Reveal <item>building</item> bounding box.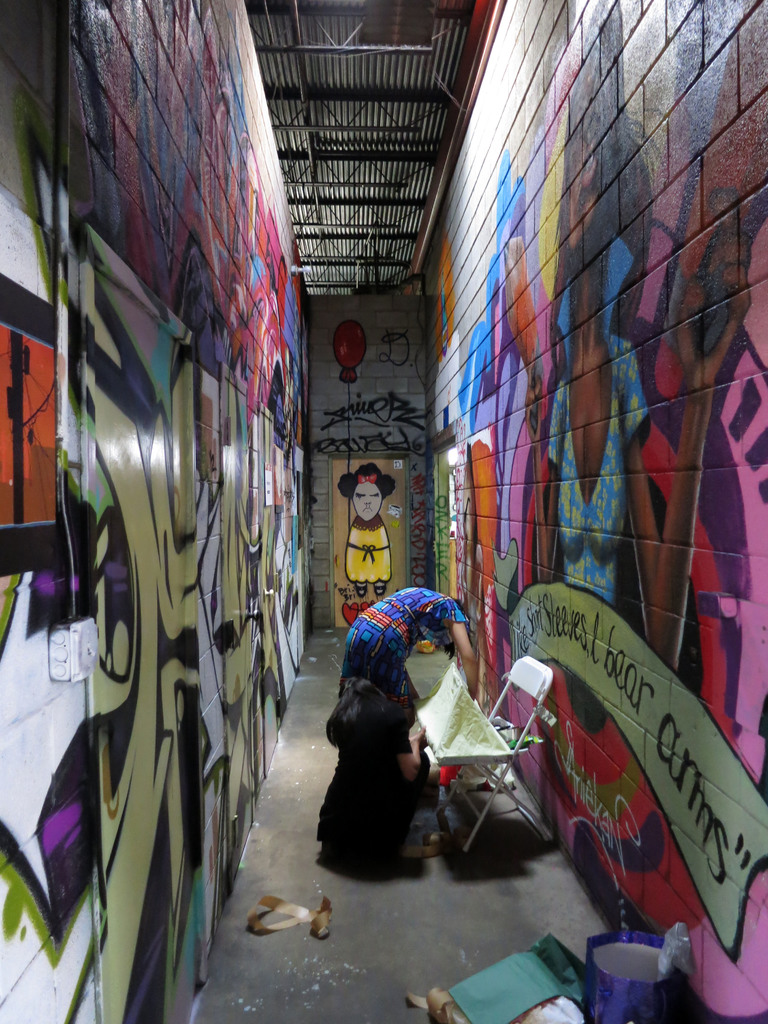
Revealed: left=0, top=0, right=767, bottom=1022.
